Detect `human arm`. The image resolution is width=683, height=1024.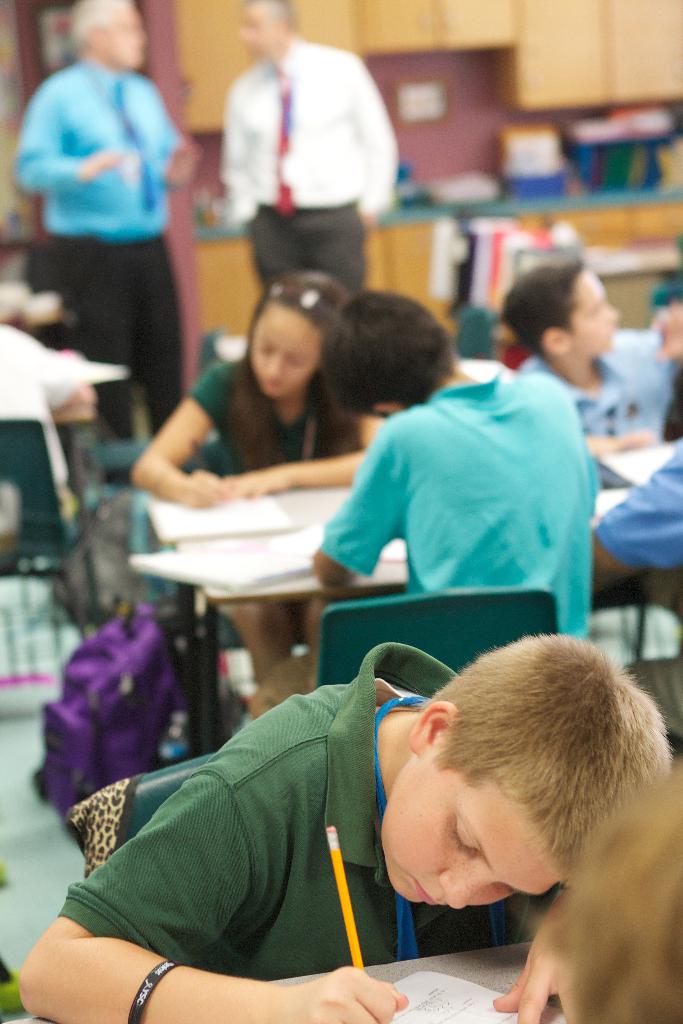
box=[309, 406, 415, 585].
